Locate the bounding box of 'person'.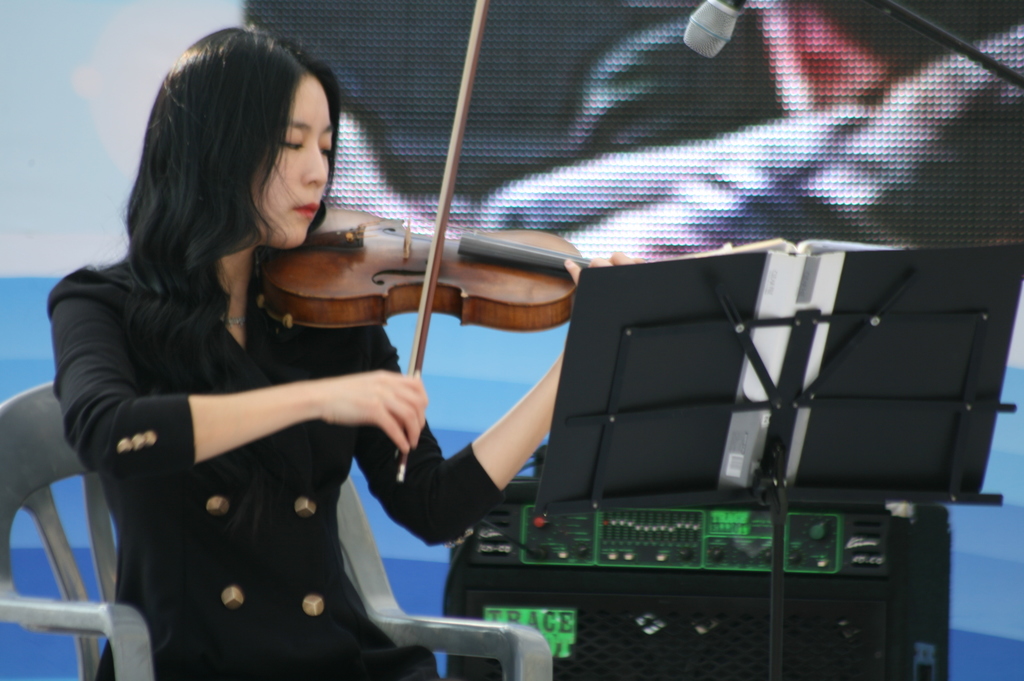
Bounding box: [65,30,461,671].
